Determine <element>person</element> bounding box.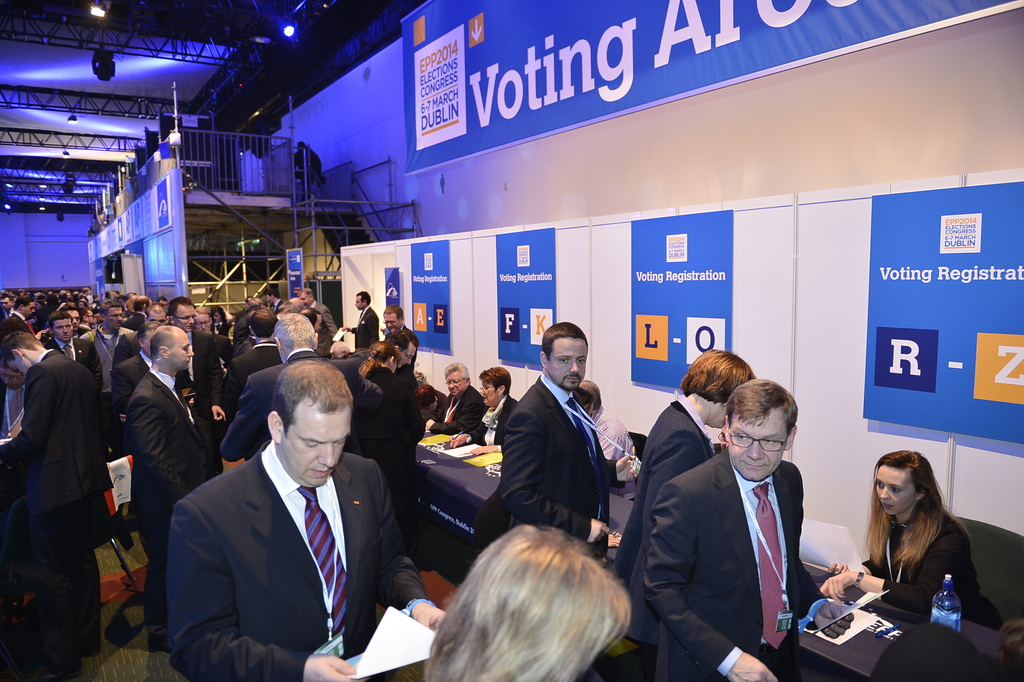
Determined: (left=822, top=449, right=1005, bottom=630).
